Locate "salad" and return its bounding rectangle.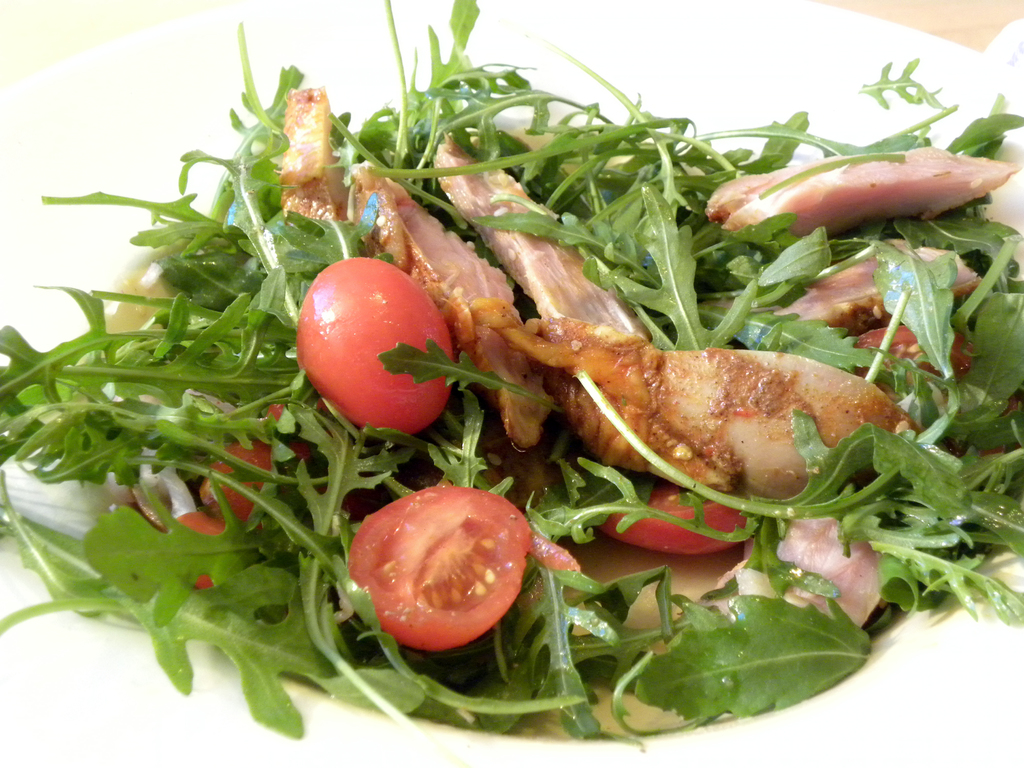
[0, 0, 1023, 744].
